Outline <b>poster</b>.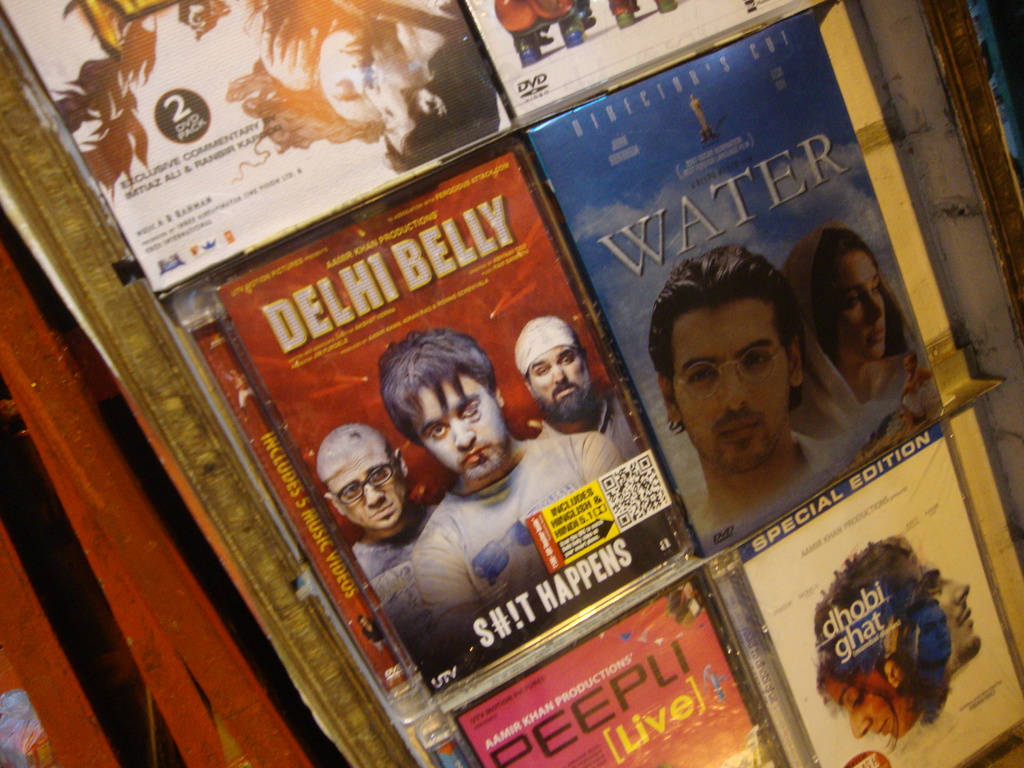
Outline: BBox(520, 9, 950, 552).
